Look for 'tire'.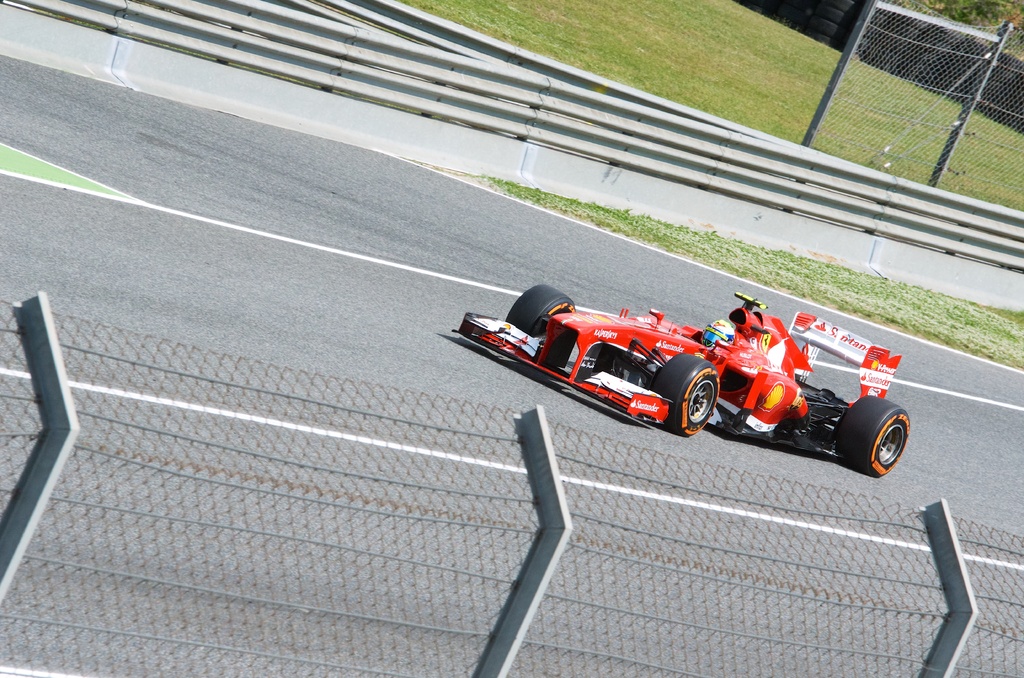
Found: (left=652, top=354, right=717, bottom=434).
